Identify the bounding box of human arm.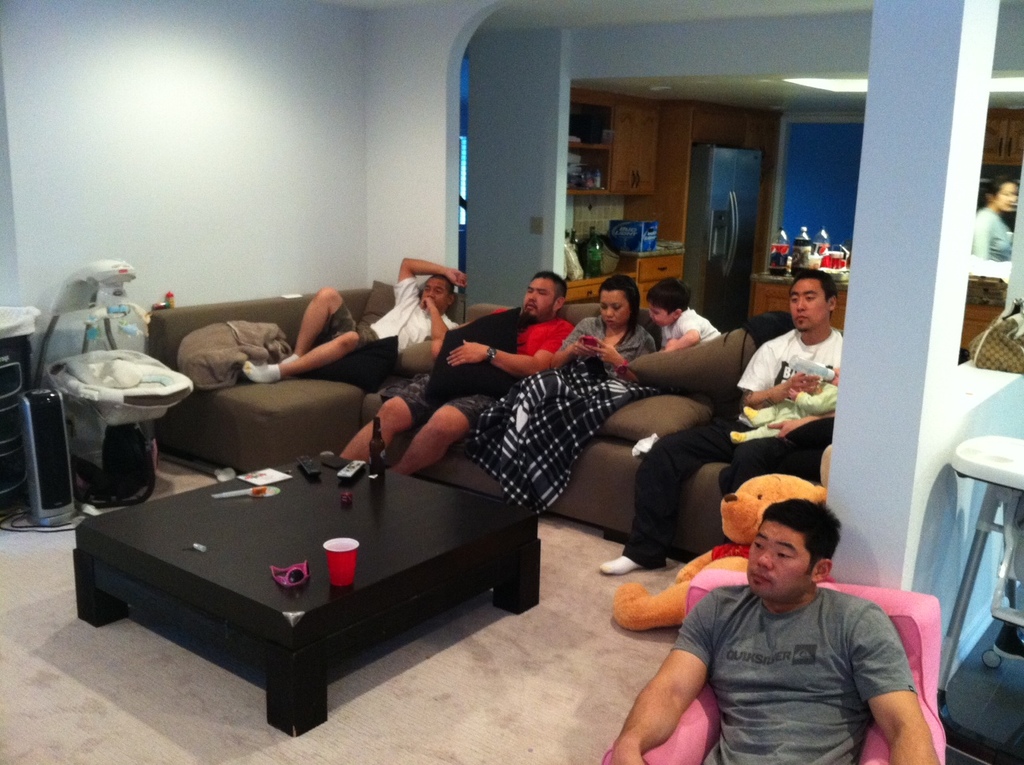
pyautogui.locateOnScreen(446, 322, 575, 385).
